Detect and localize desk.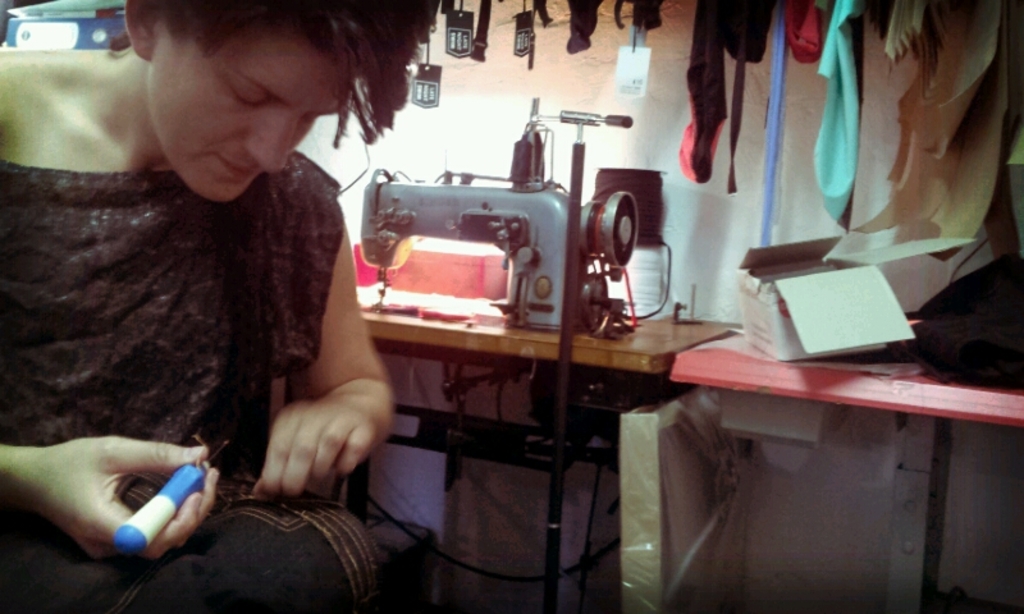
Localized at (618,281,1021,595).
